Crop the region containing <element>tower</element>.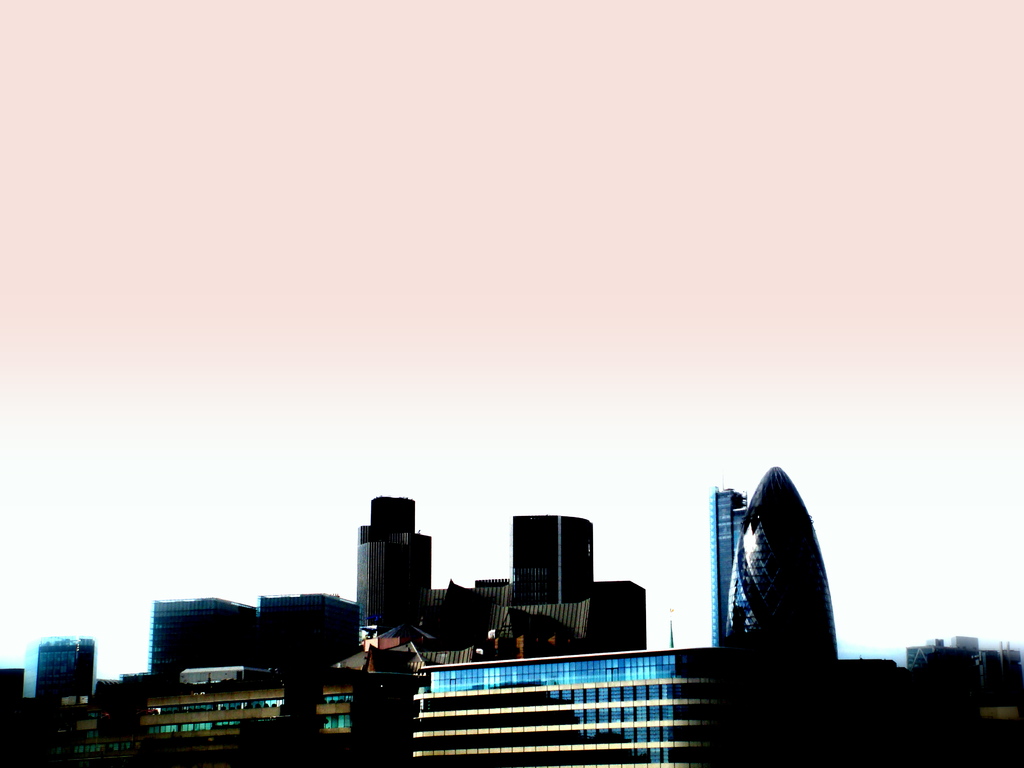
Crop region: {"left": 348, "top": 497, "right": 441, "bottom": 643}.
